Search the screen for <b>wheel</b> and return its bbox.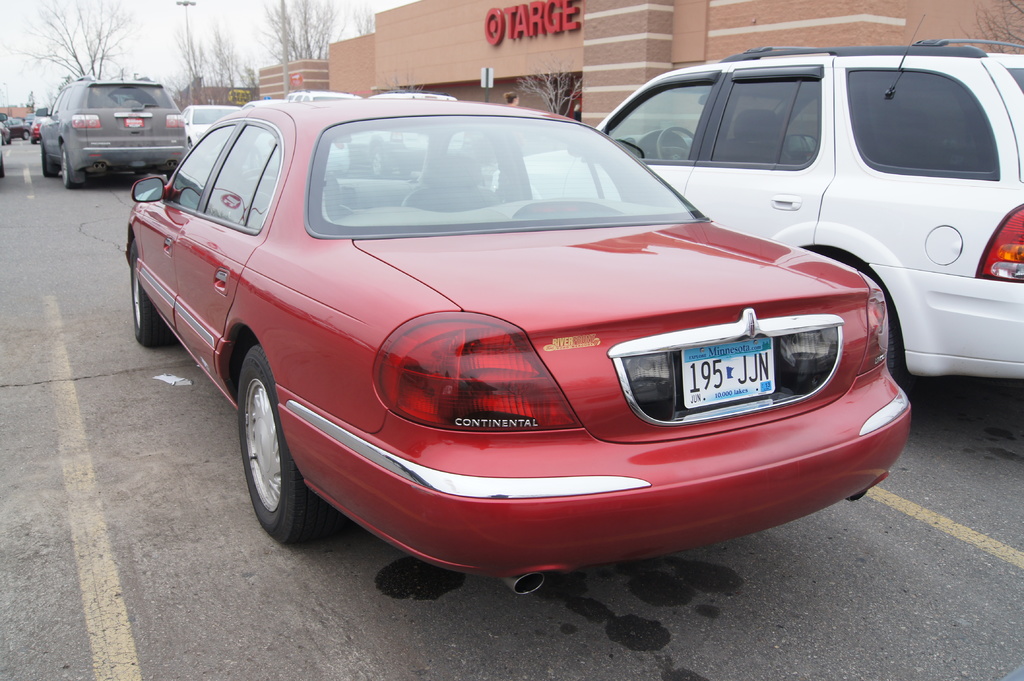
Found: 129:240:172:342.
